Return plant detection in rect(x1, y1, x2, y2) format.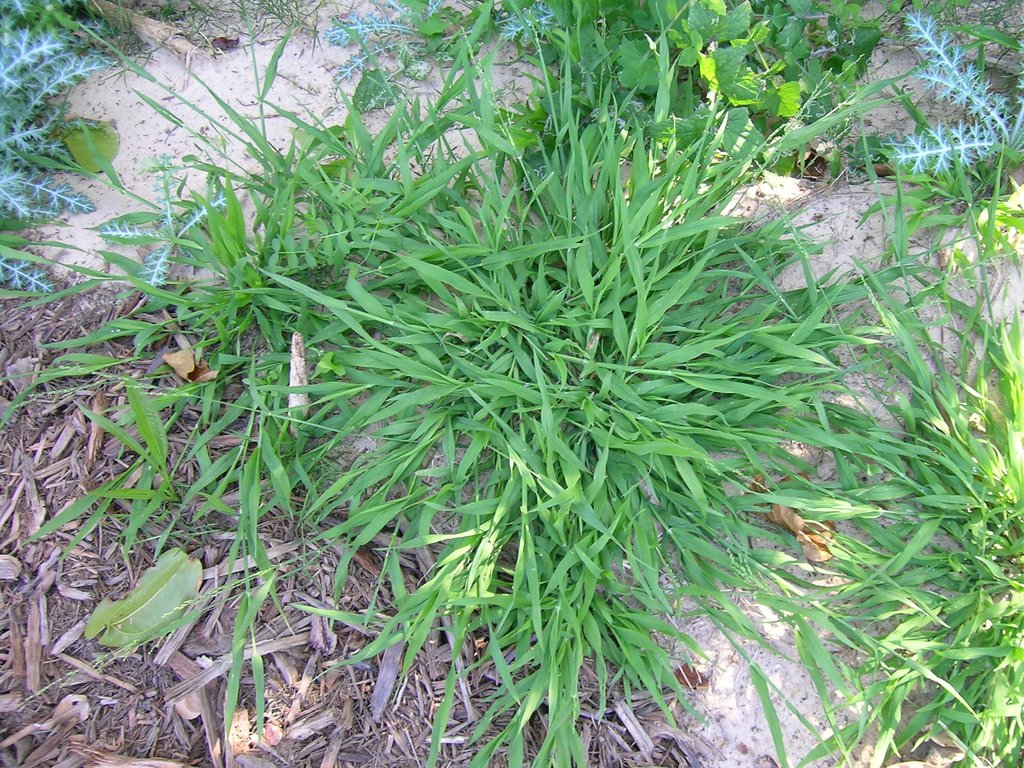
rect(801, 199, 1023, 767).
